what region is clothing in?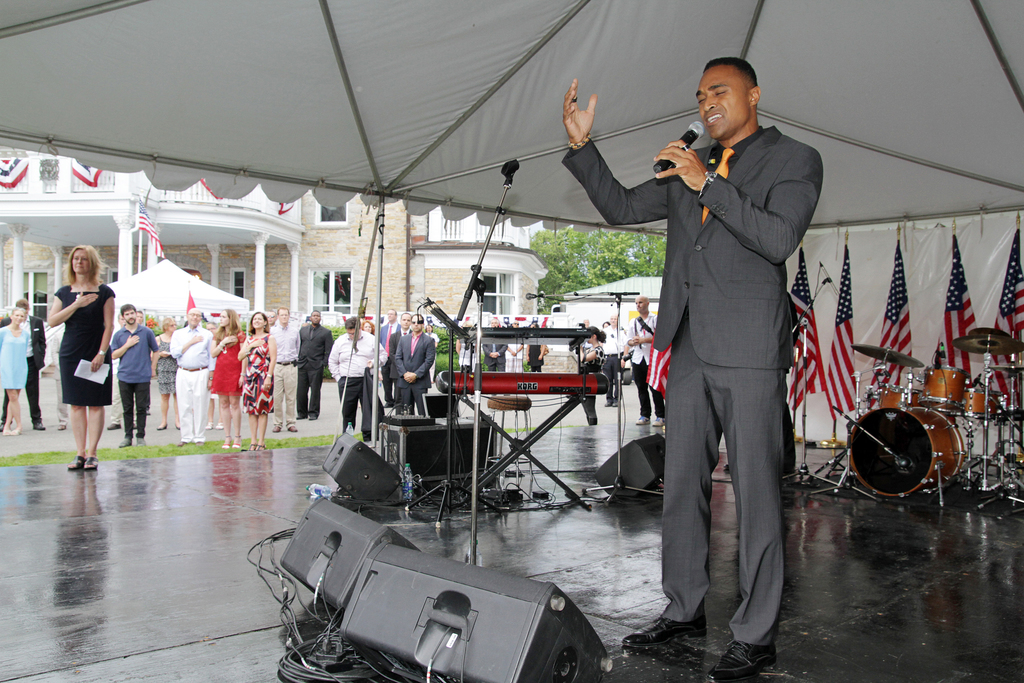
locate(616, 323, 632, 360).
